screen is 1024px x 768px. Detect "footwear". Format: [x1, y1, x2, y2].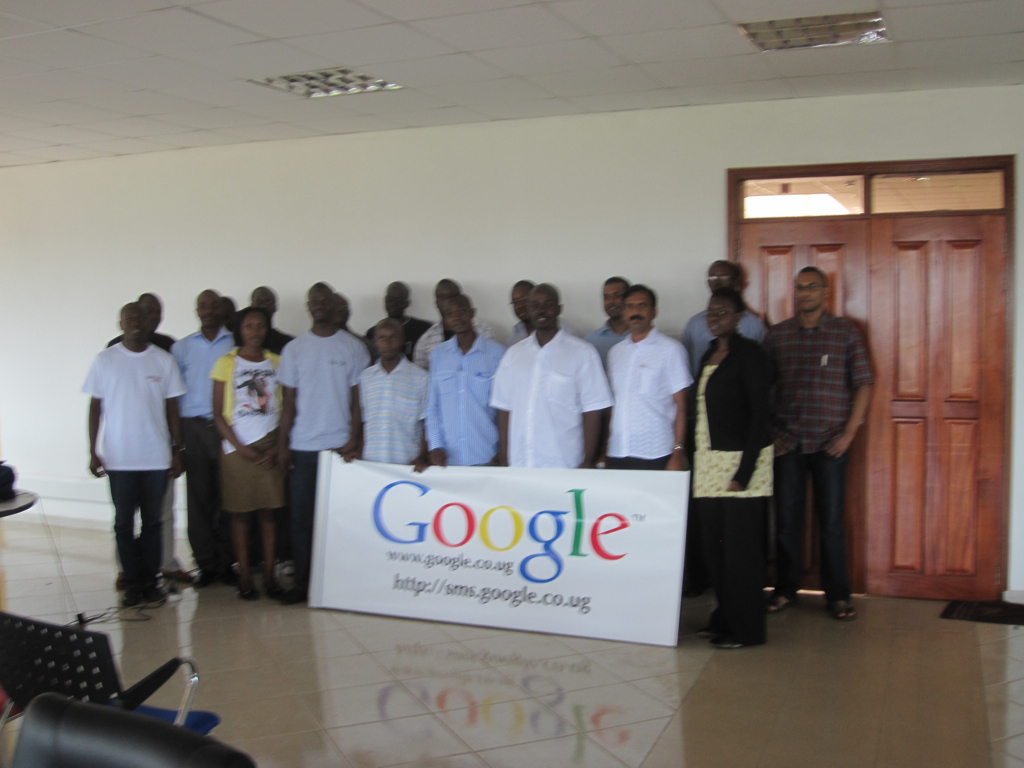
[694, 614, 720, 642].
